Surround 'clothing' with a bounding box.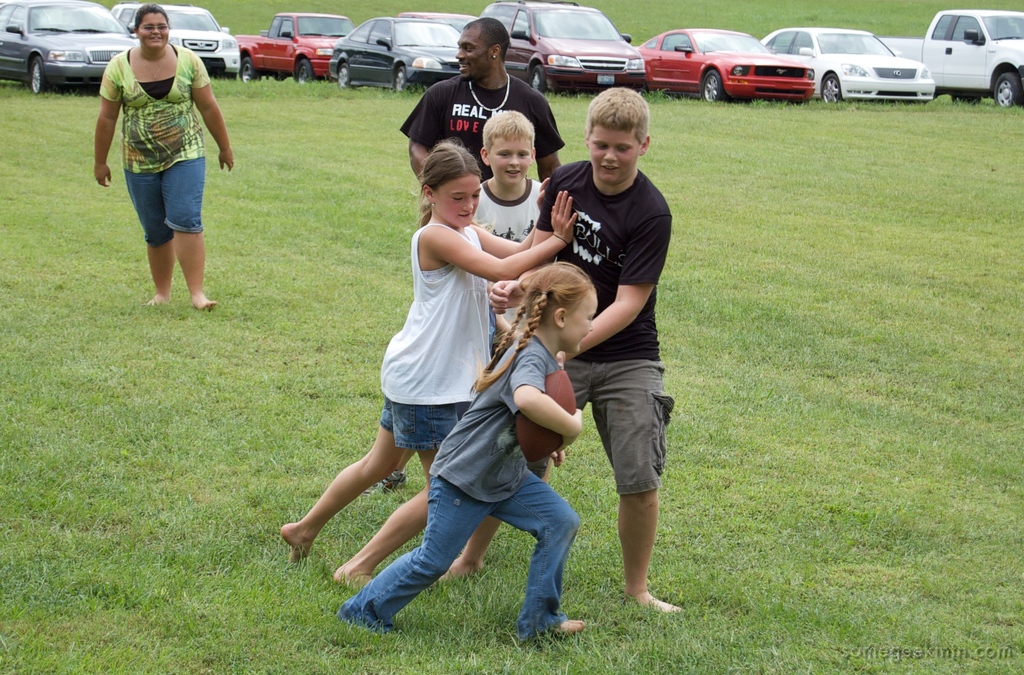
locate(527, 161, 675, 495).
